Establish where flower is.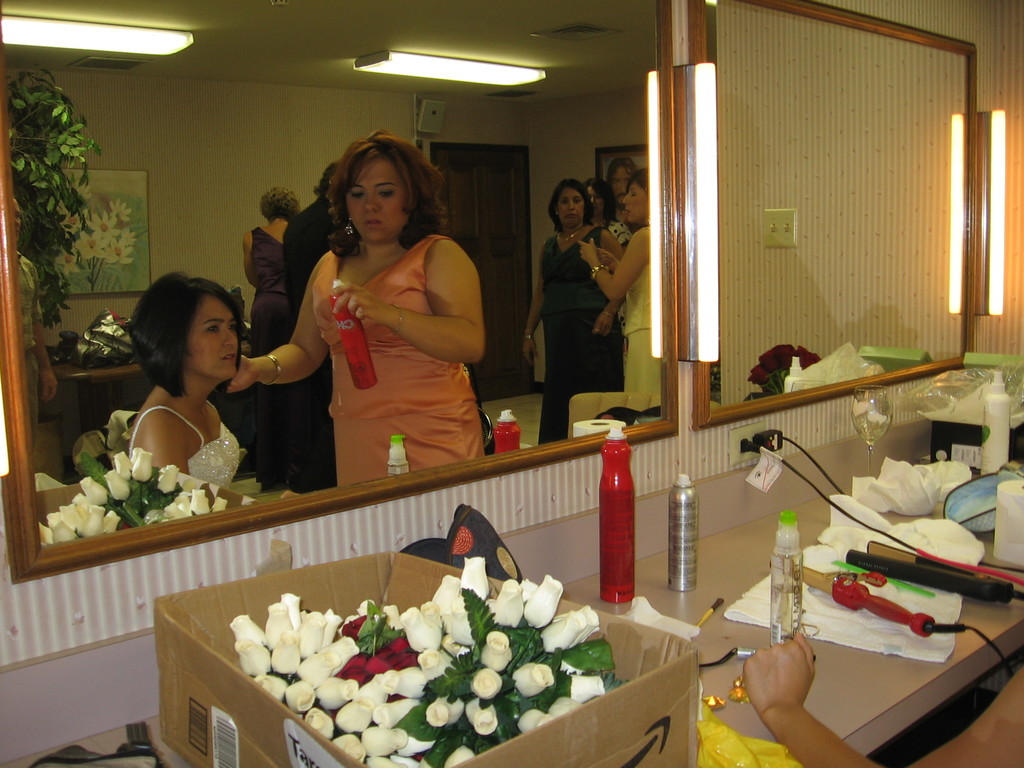
Established at l=458, t=549, r=490, b=607.
